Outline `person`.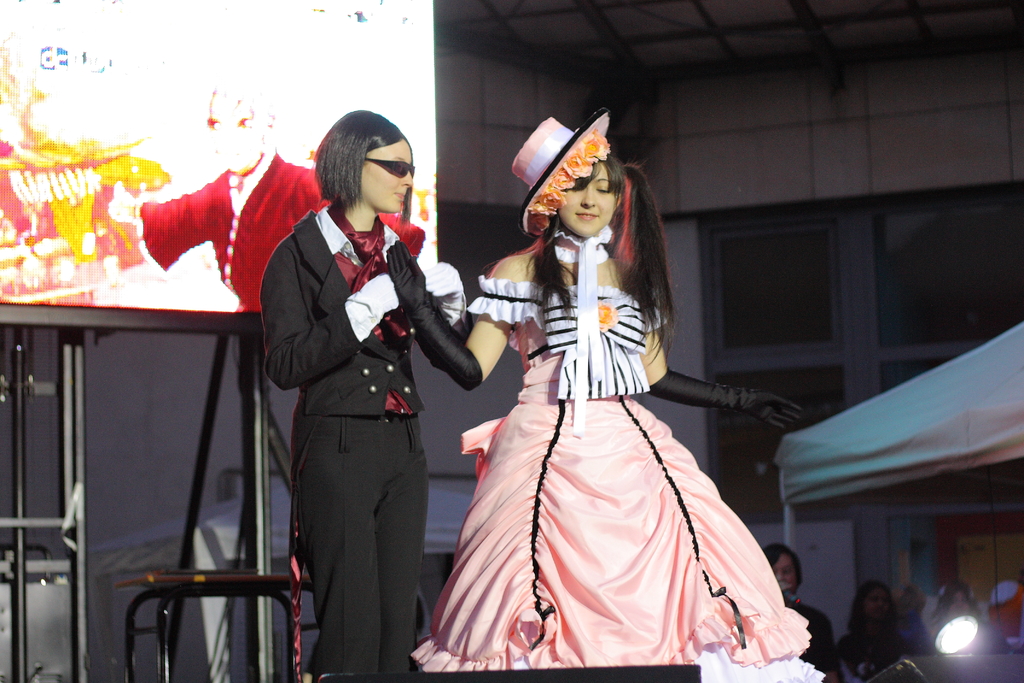
Outline: region(261, 107, 466, 682).
